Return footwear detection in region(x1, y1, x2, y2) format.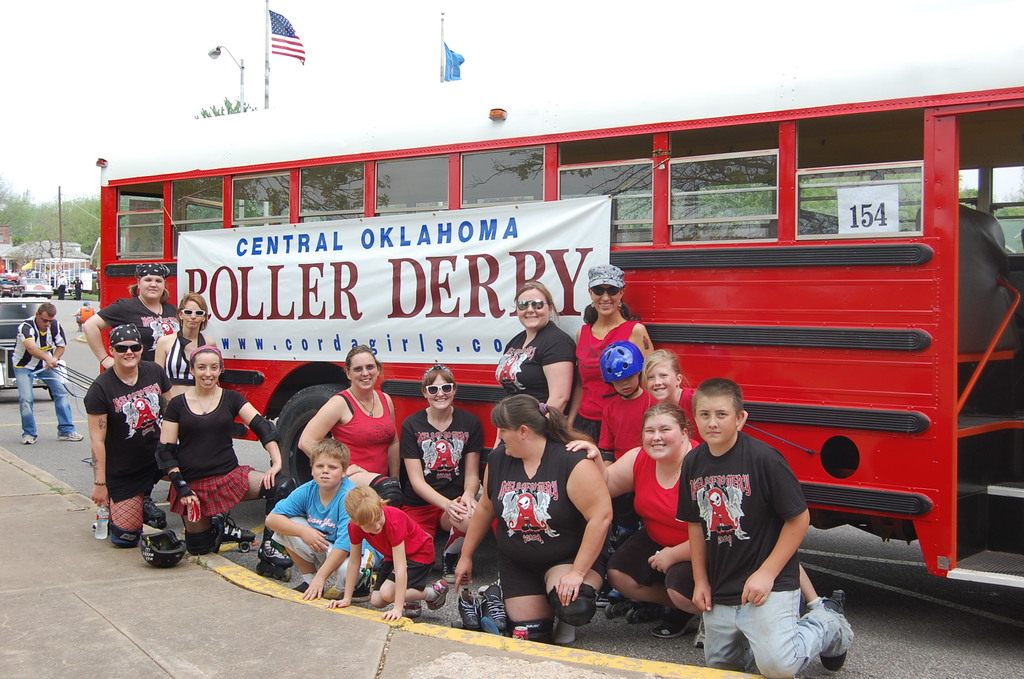
region(348, 568, 371, 601).
